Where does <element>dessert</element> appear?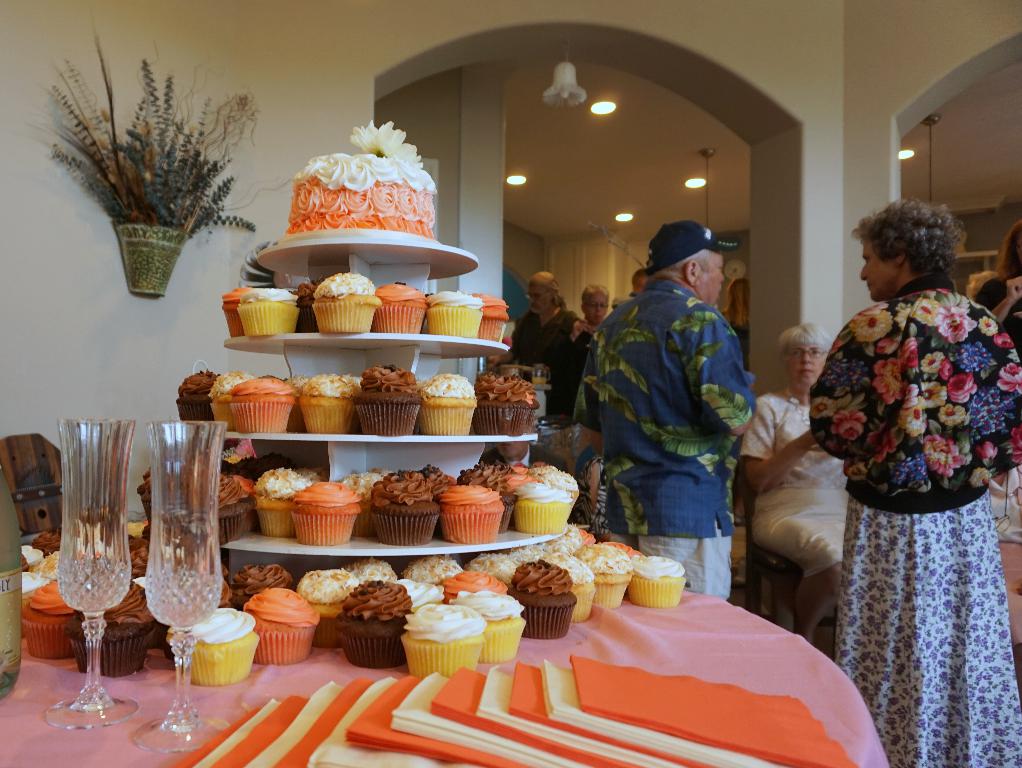
Appears at x1=17, y1=581, x2=63, y2=652.
